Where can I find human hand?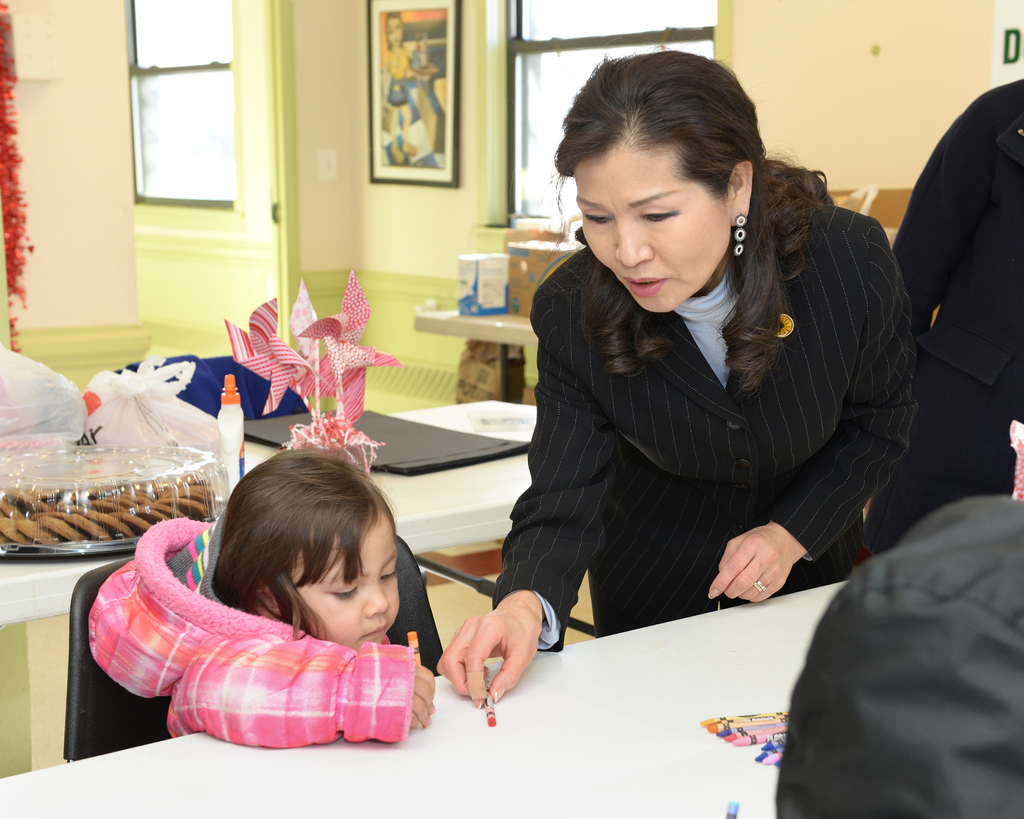
You can find it at box(410, 658, 434, 737).
